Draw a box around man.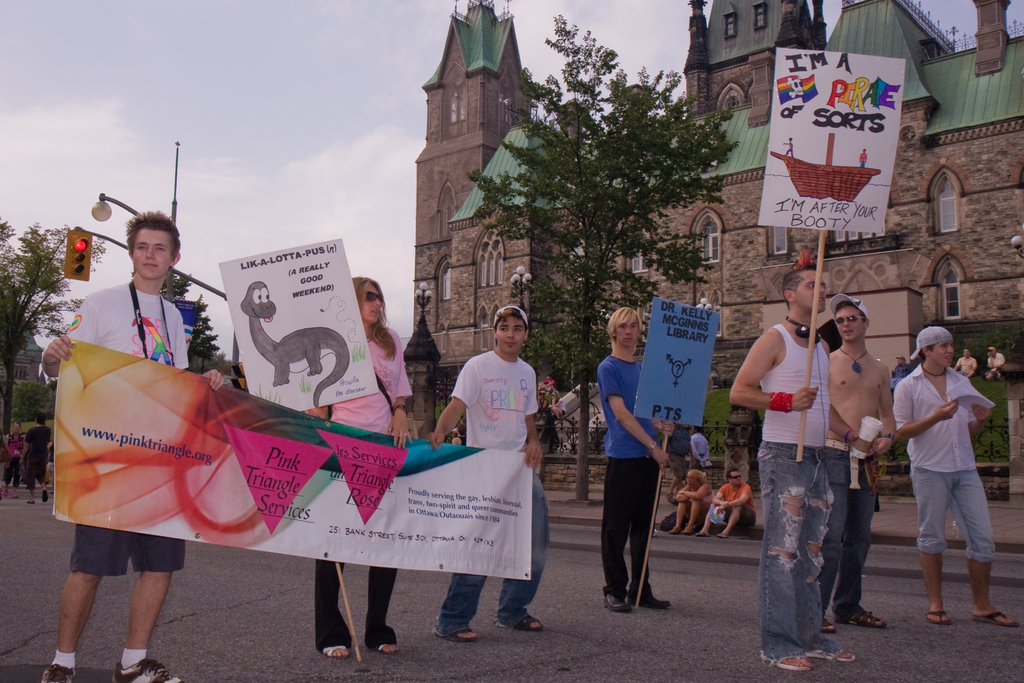
l=15, t=414, r=54, b=507.
